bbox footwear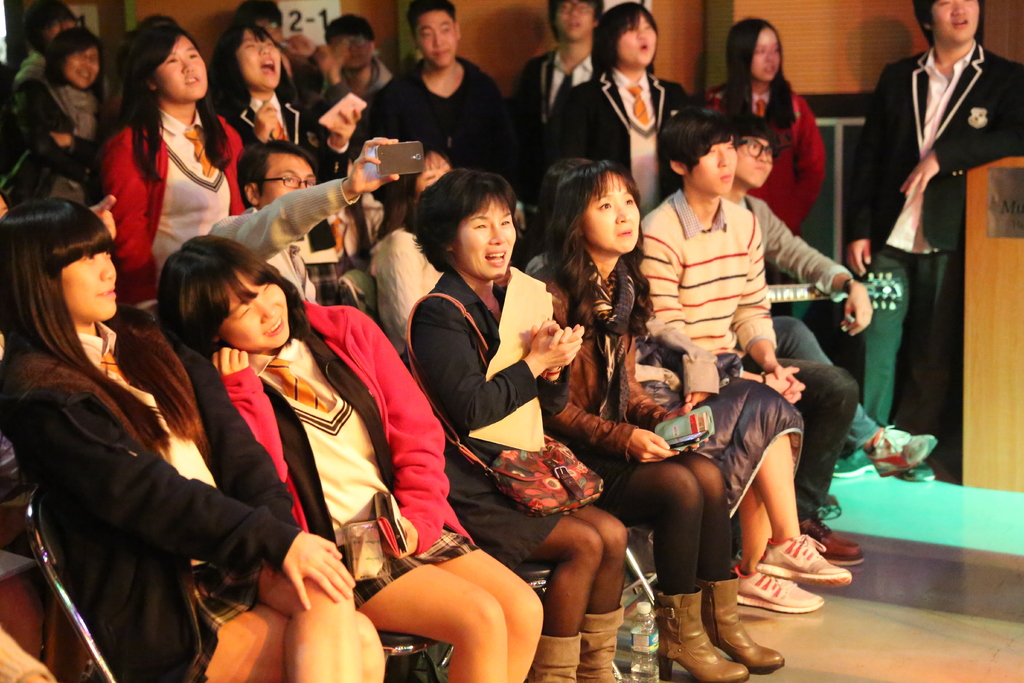
bbox=[835, 450, 877, 479]
